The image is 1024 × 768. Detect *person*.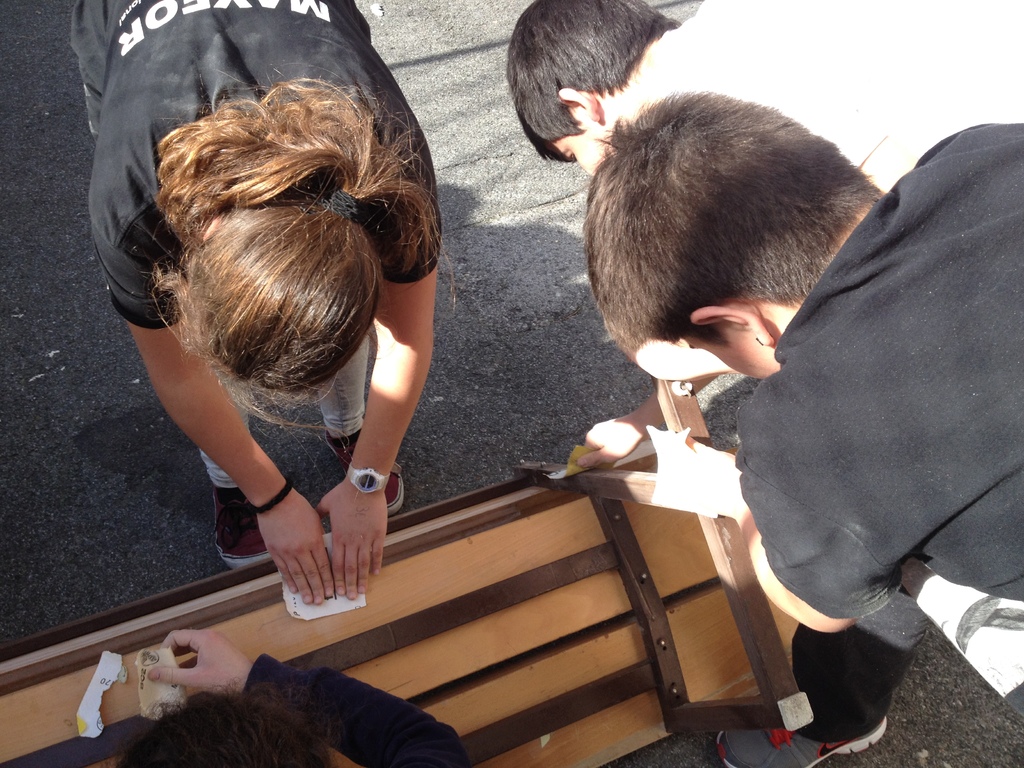
Detection: (left=49, top=0, right=429, bottom=593).
